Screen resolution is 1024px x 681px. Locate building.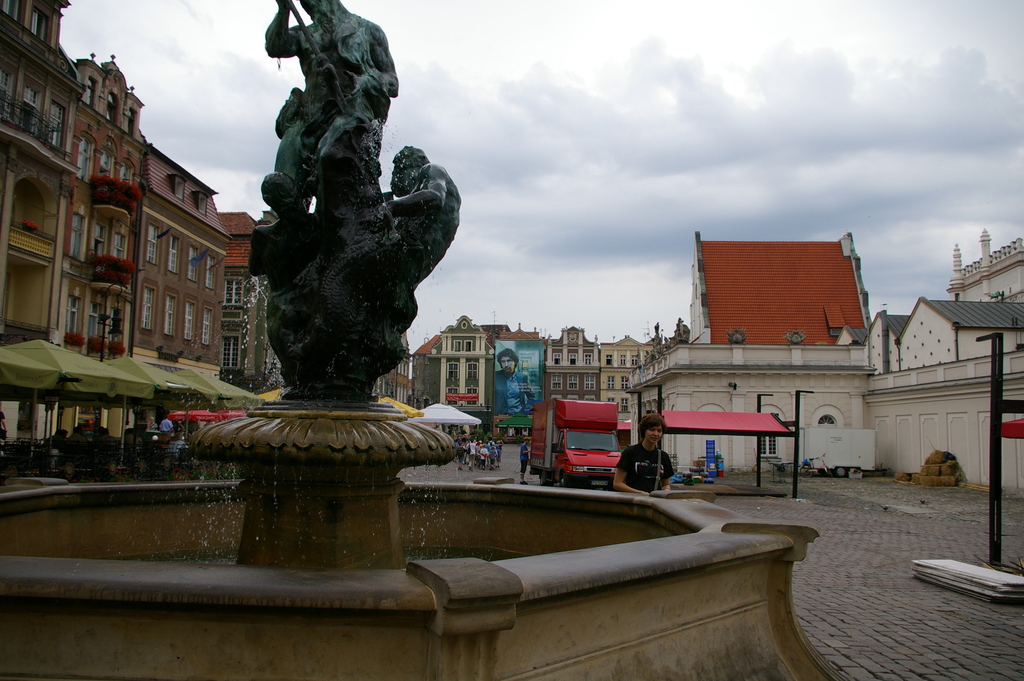
l=224, t=212, r=276, b=393.
